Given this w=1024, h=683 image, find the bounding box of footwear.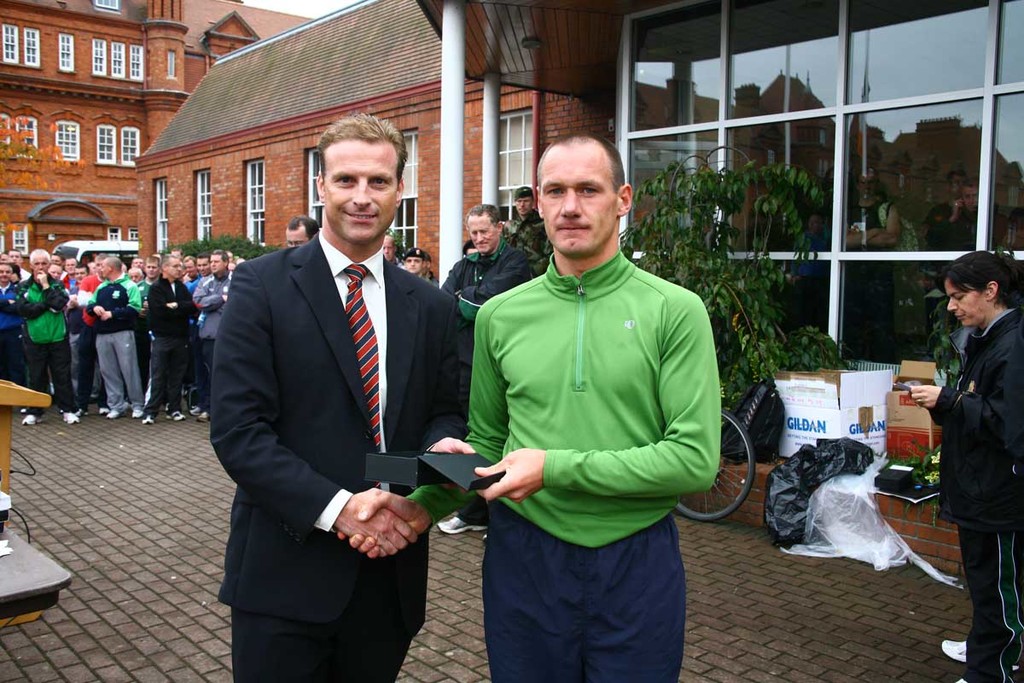
<bbox>195, 411, 212, 420</bbox>.
